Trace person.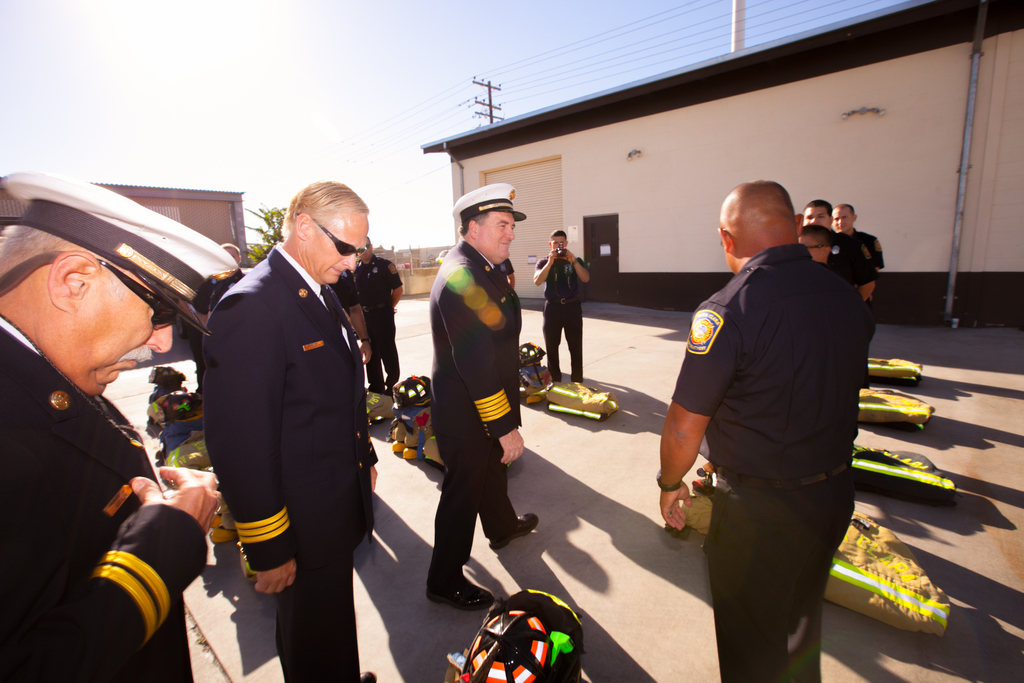
Traced to <region>351, 238, 399, 387</region>.
